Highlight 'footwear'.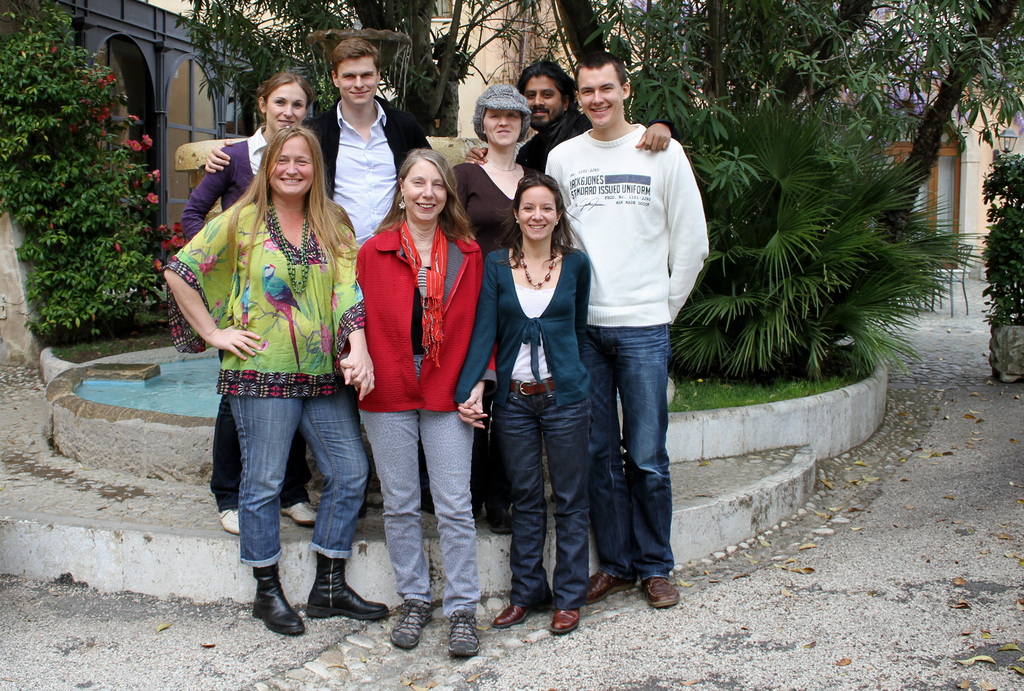
Highlighted region: select_region(637, 578, 684, 609).
